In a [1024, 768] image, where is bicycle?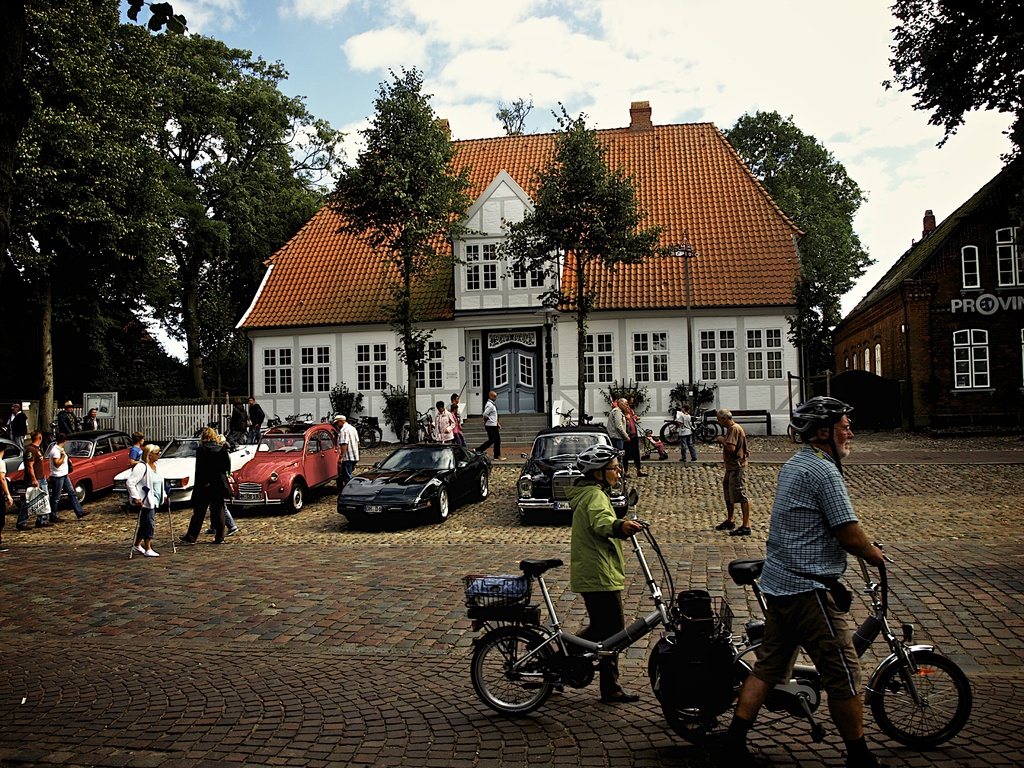
x1=472 y1=535 x2=717 y2=732.
